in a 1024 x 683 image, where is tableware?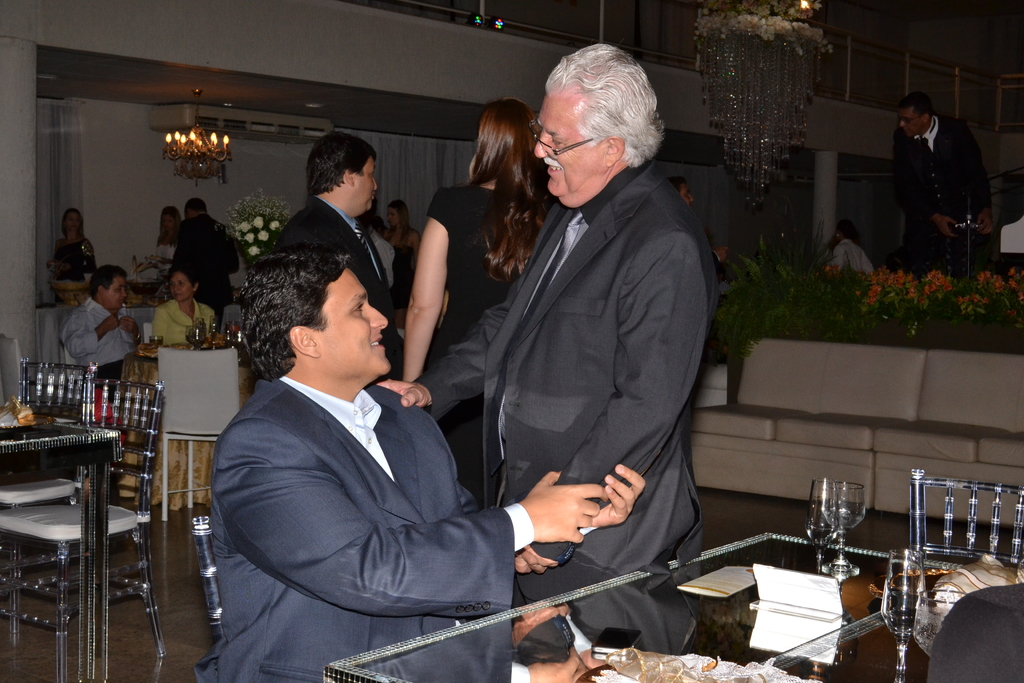
880 551 931 638.
